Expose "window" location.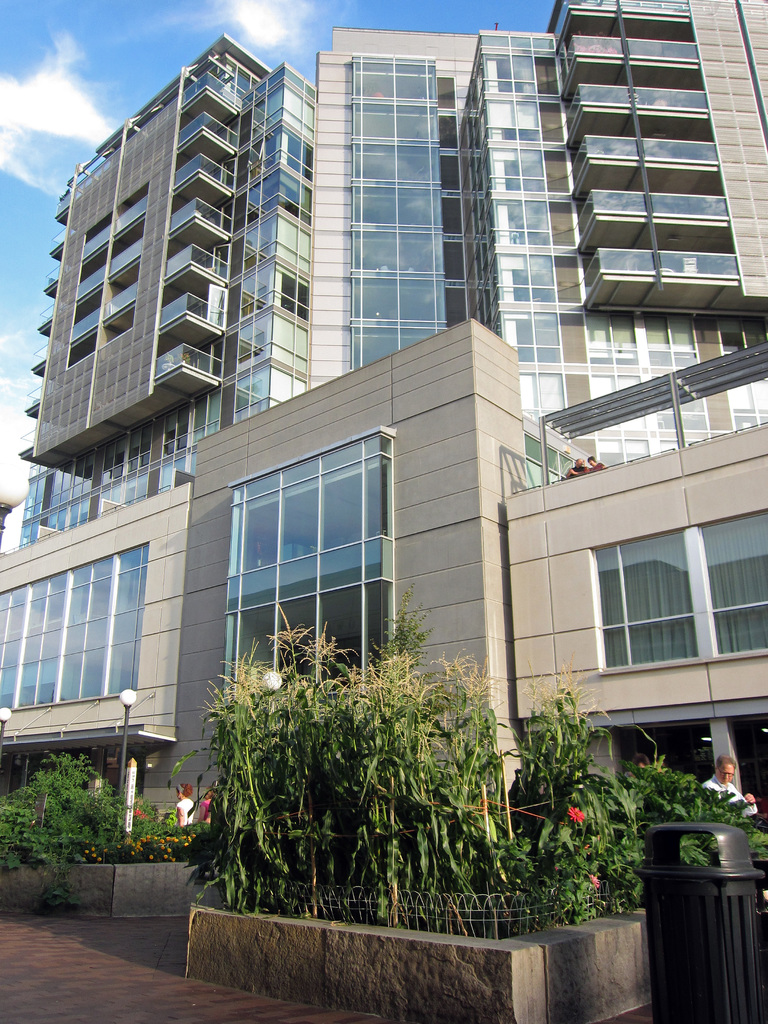
Exposed at l=701, t=511, r=765, b=653.
